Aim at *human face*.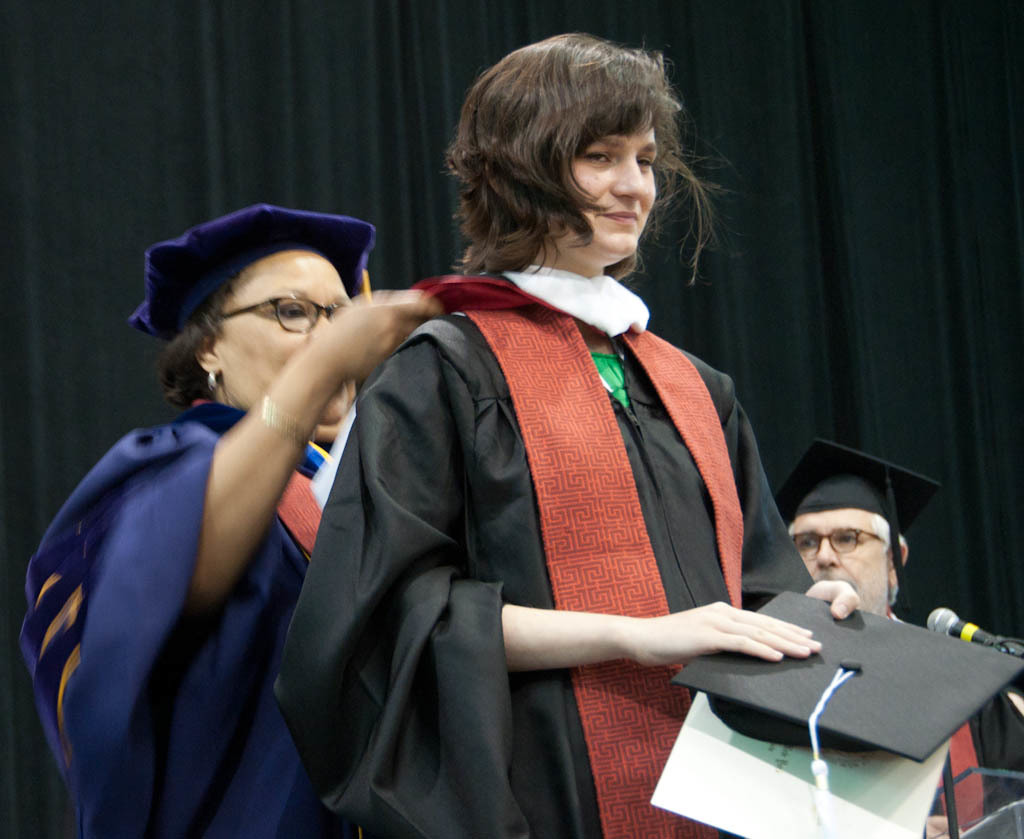
Aimed at x1=554 y1=109 x2=658 y2=261.
